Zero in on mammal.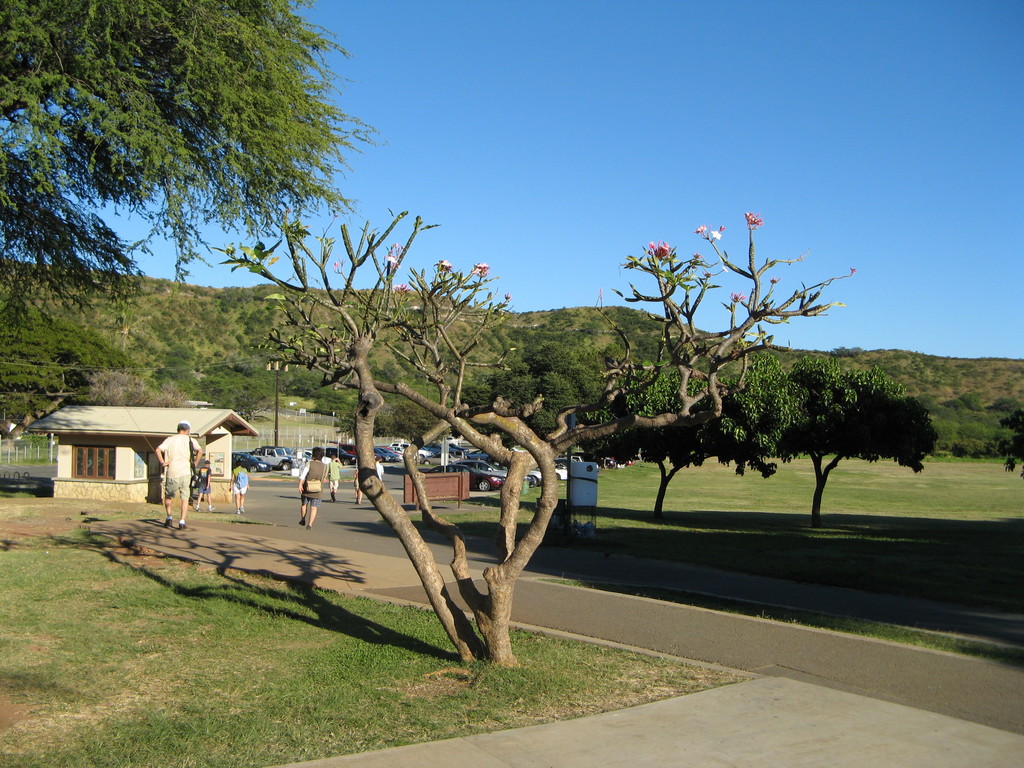
Zeroed in: (left=194, top=459, right=216, bottom=510).
